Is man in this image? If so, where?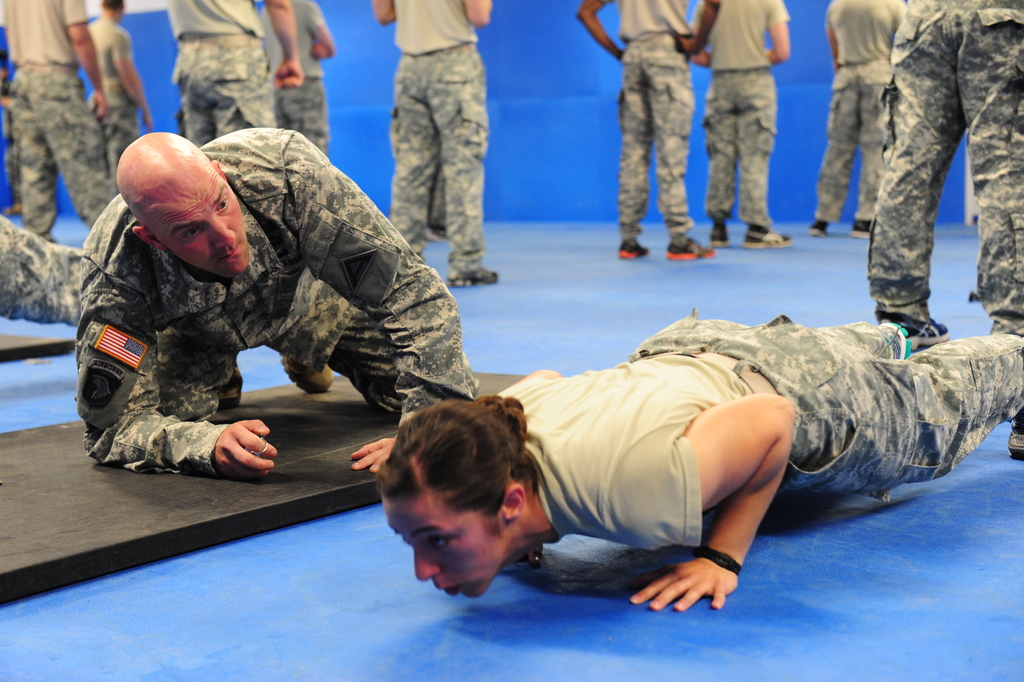
Yes, at bbox(60, 126, 498, 514).
